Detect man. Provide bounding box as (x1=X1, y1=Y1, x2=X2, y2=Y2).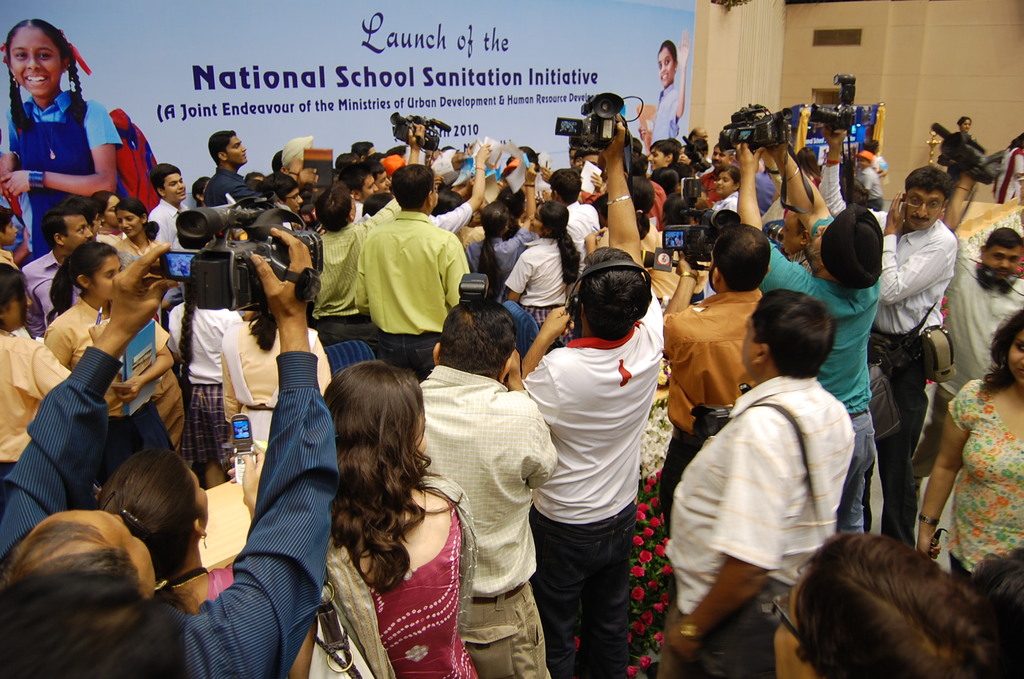
(x1=516, y1=122, x2=665, y2=678).
